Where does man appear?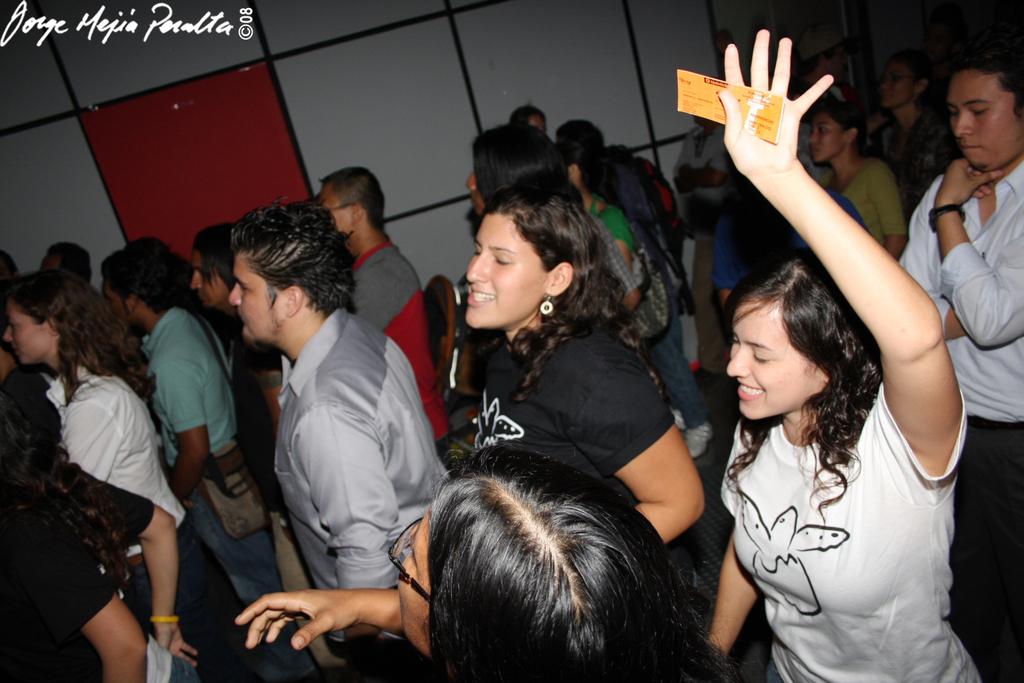
Appears at x1=788, y1=20, x2=867, y2=135.
